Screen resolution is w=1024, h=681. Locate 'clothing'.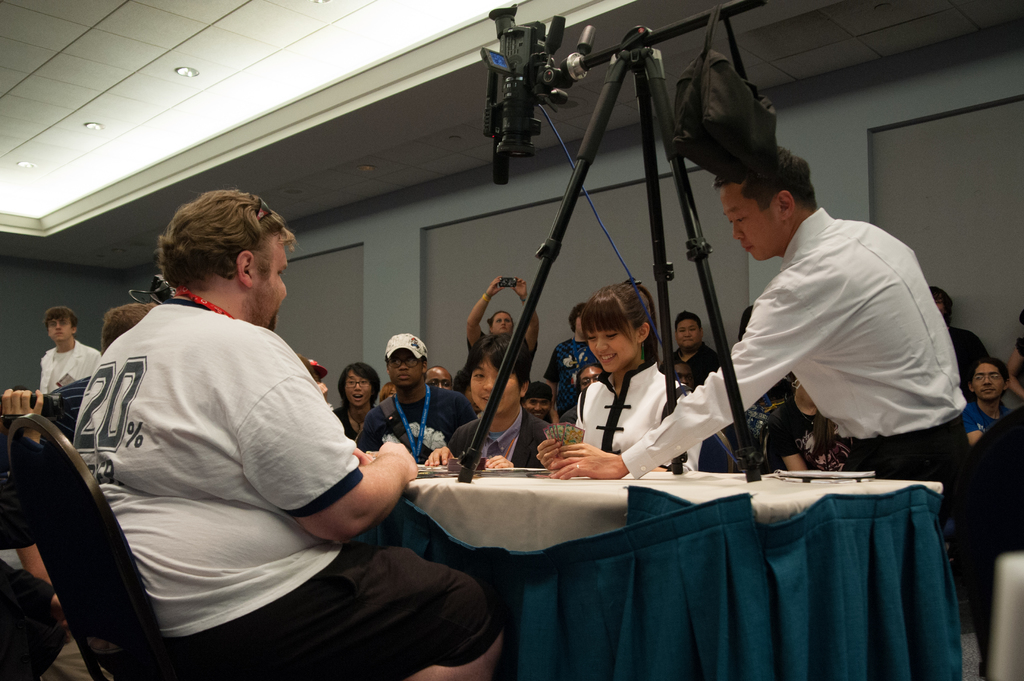
bbox=[452, 272, 538, 393].
